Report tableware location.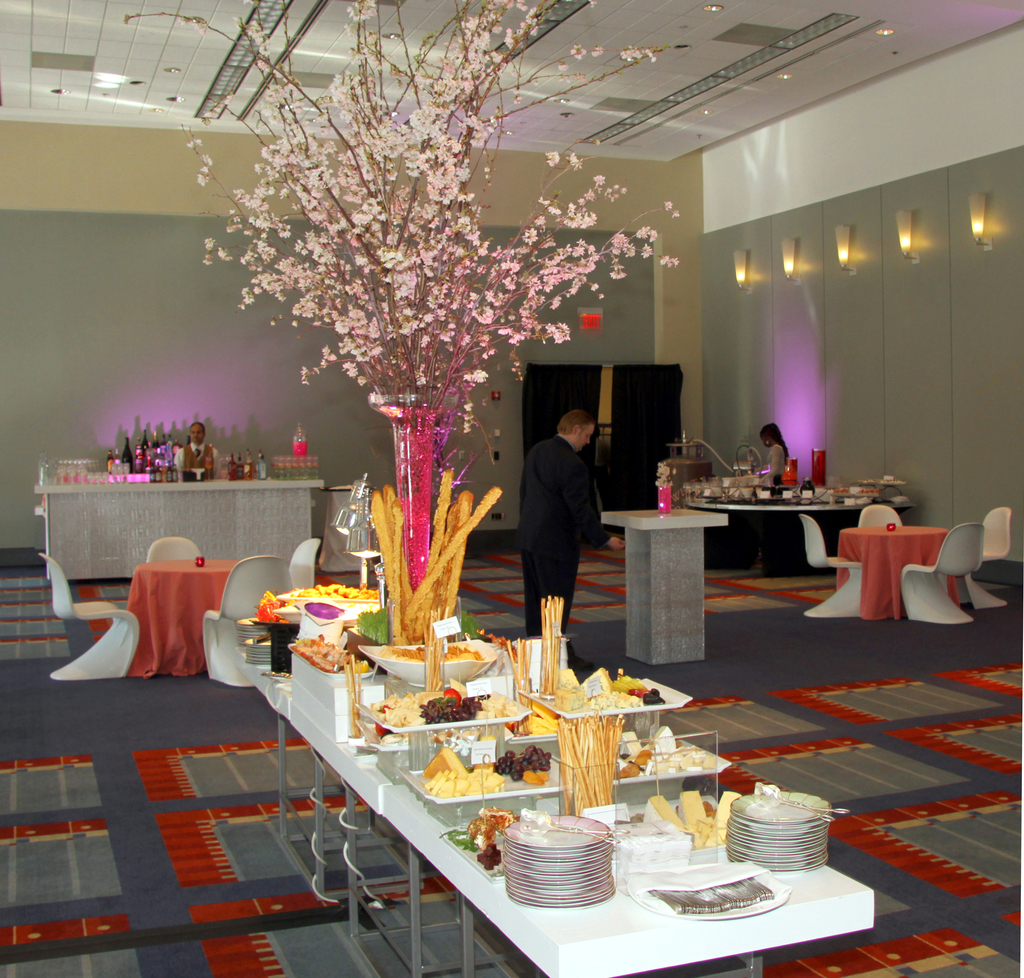
Report: 522:808:619:844.
